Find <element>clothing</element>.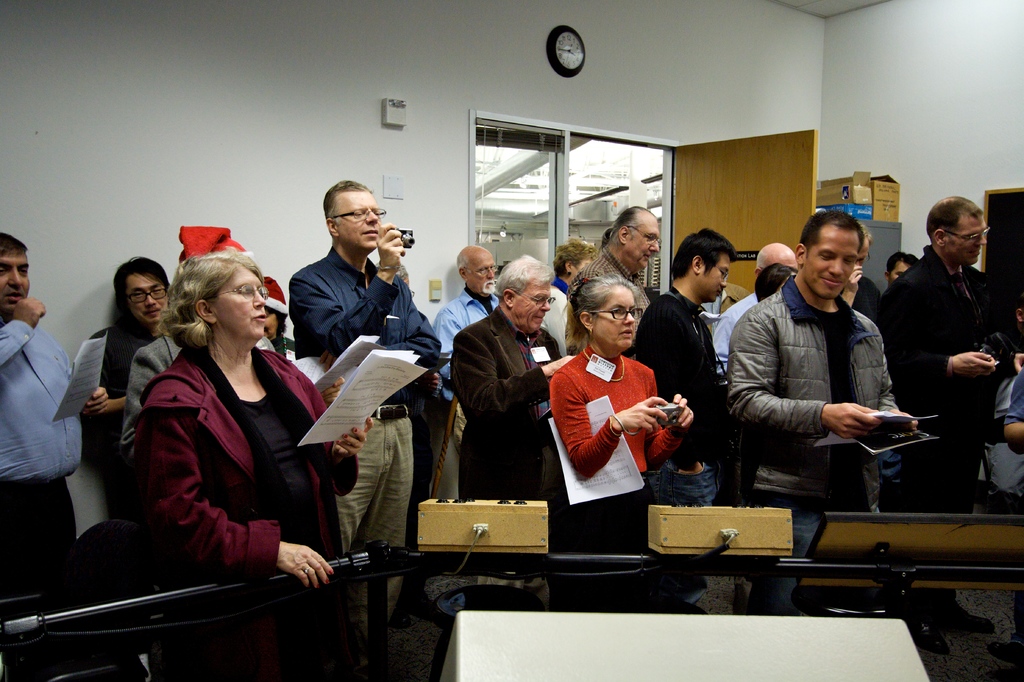
630,282,724,609.
